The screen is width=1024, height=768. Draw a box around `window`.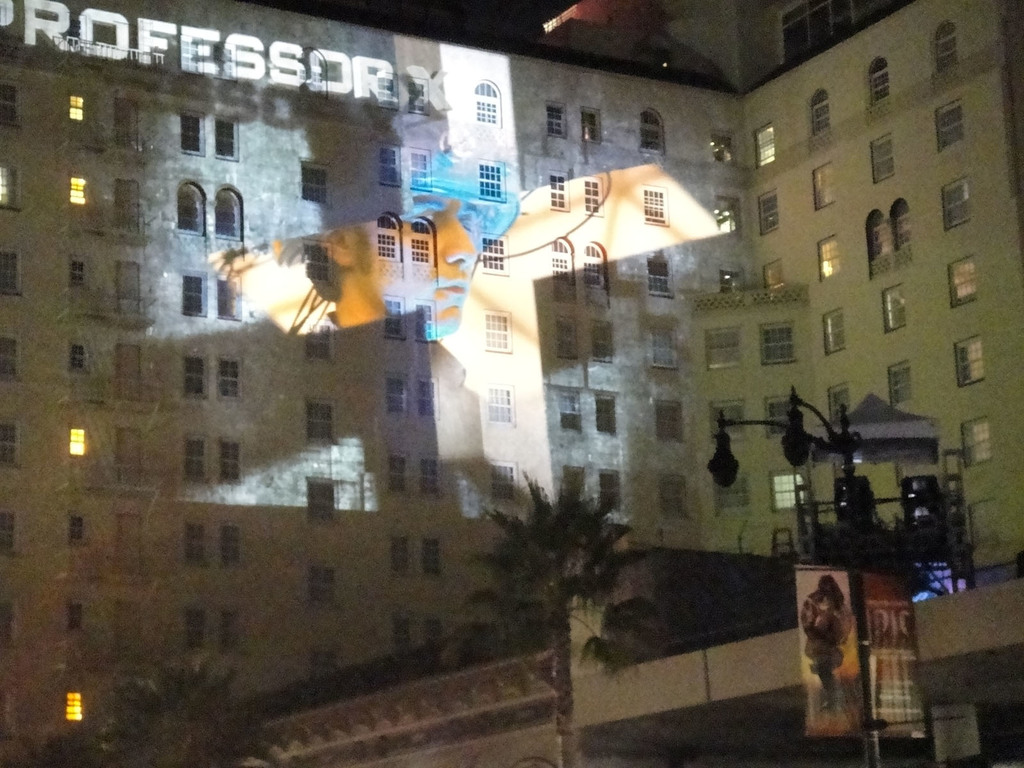
bbox(300, 161, 330, 200).
